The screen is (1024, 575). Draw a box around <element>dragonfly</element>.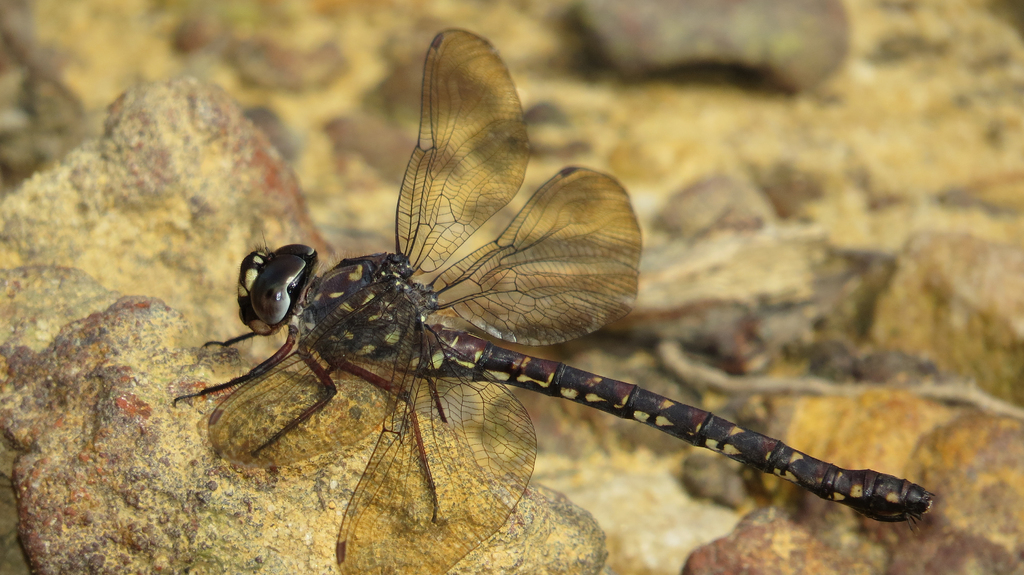
<box>171,28,936,574</box>.
